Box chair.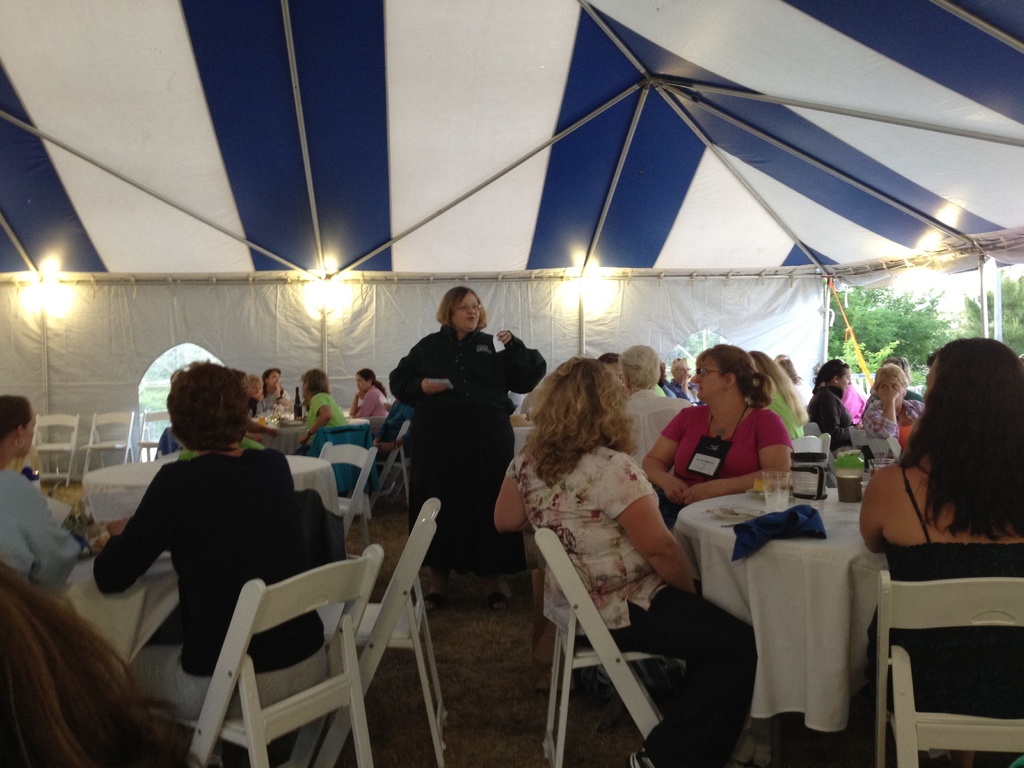
509/474/707/751.
